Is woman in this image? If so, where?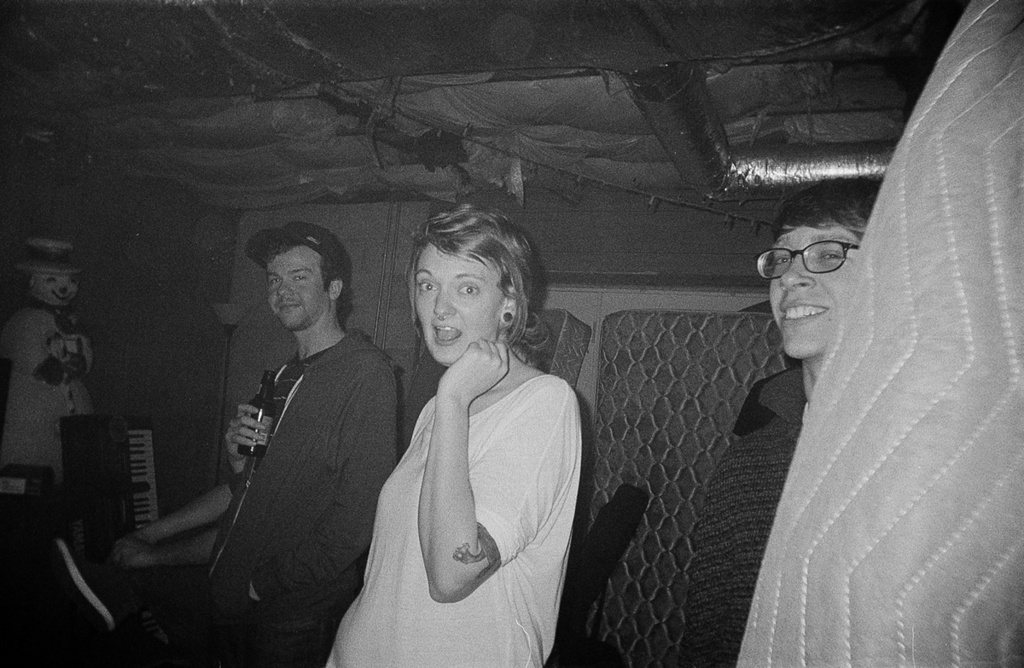
Yes, at [320,216,579,667].
